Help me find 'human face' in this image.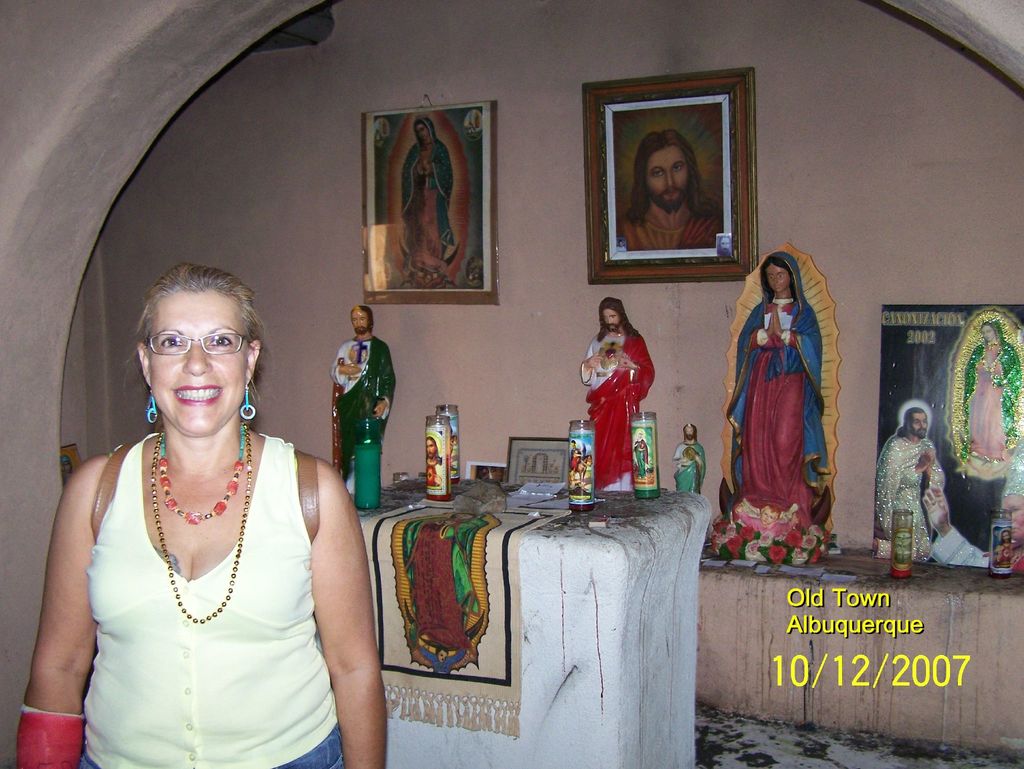
Found it: bbox(648, 147, 686, 212).
